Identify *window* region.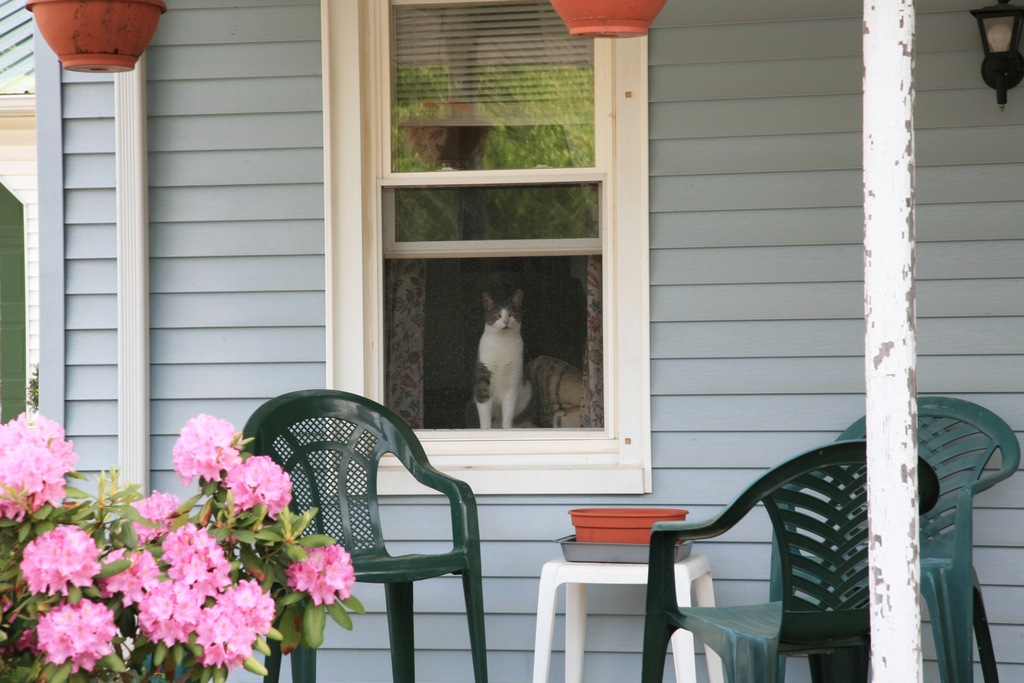
Region: select_region(289, 0, 653, 491).
